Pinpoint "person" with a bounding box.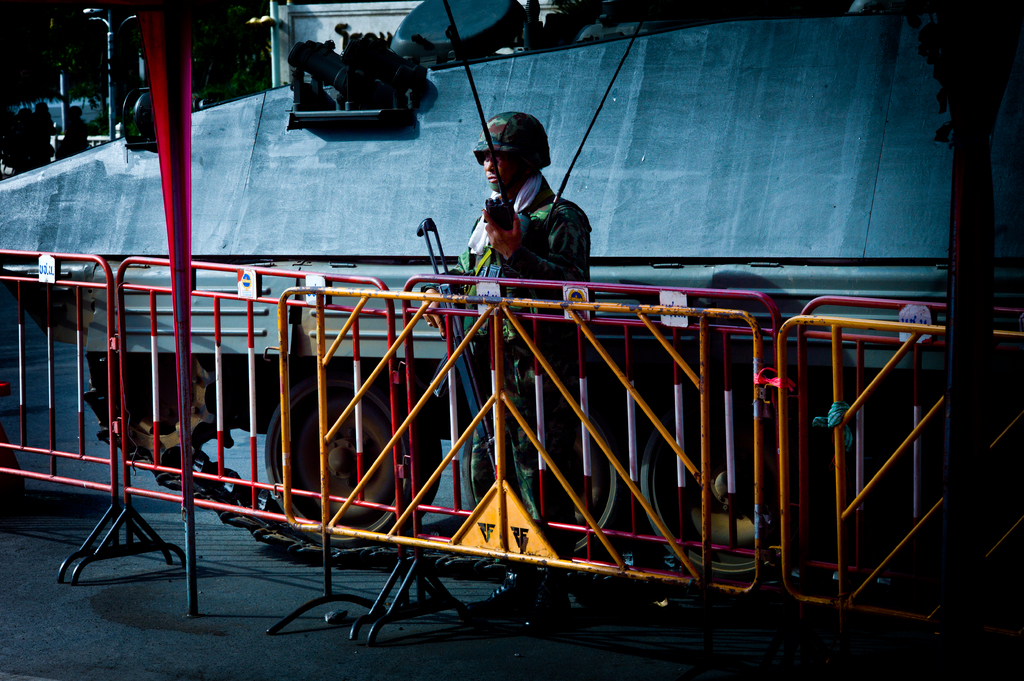
[419,102,596,529].
